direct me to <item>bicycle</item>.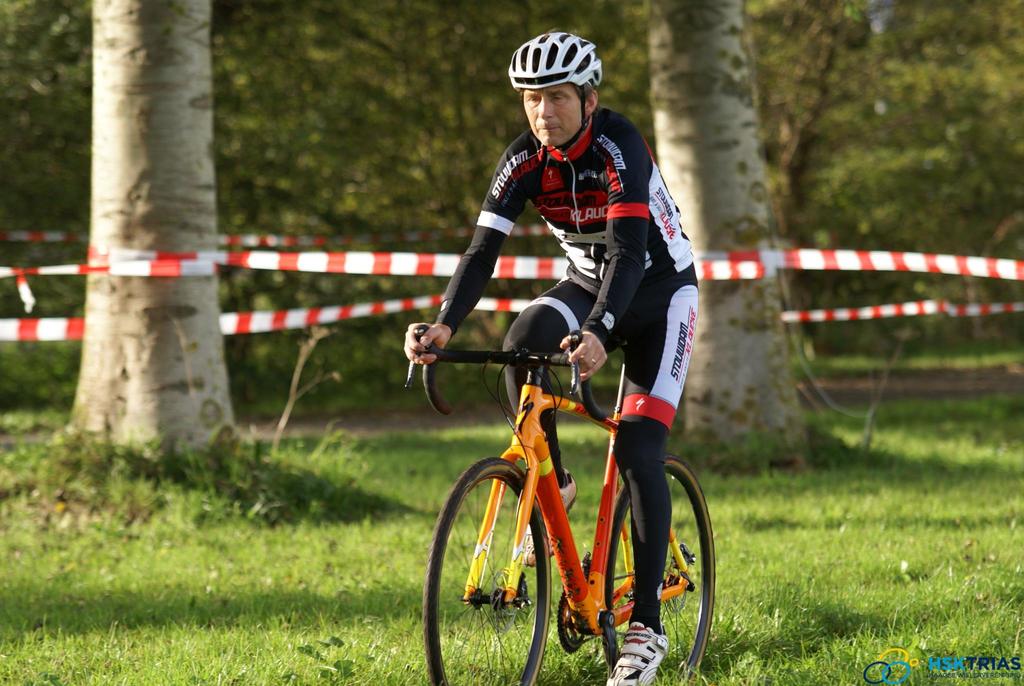
Direction: x1=410, y1=317, x2=717, y2=665.
